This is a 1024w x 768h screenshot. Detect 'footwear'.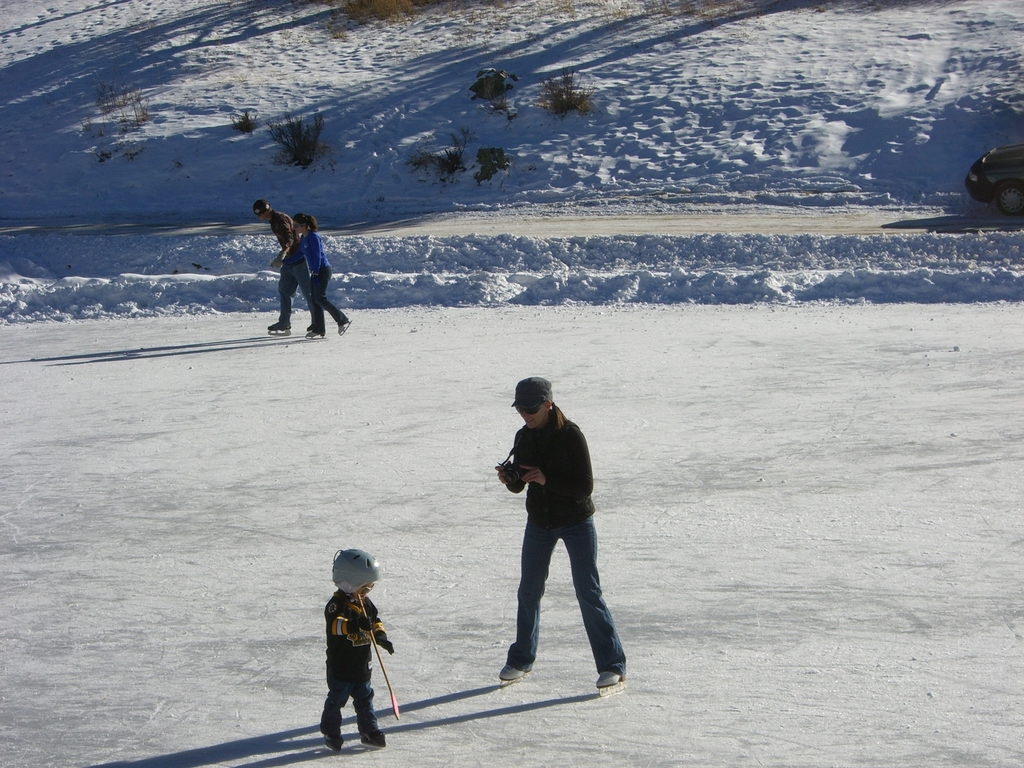
[x1=351, y1=733, x2=383, y2=750].
